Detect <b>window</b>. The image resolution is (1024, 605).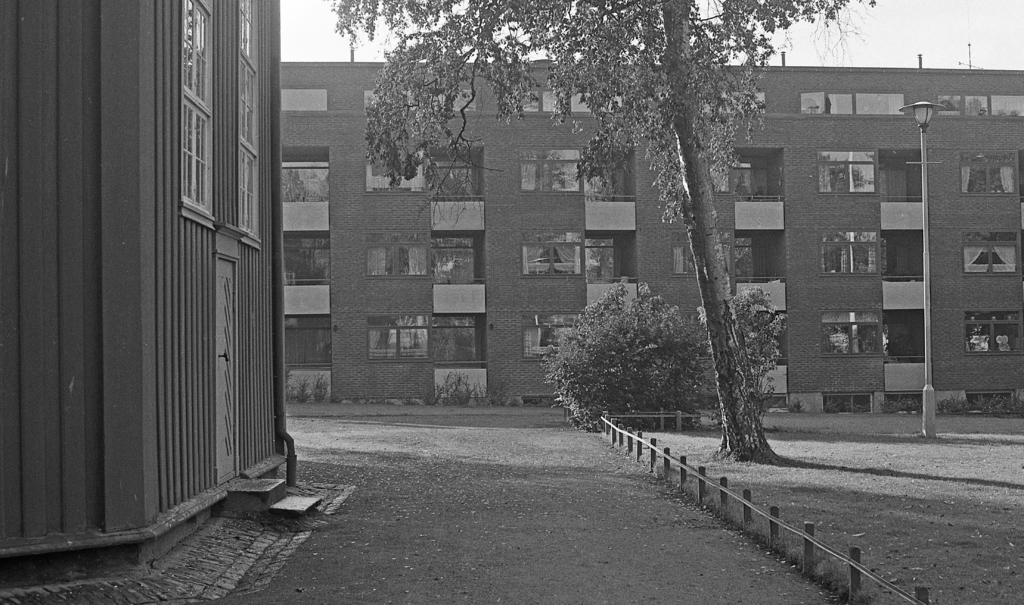
Rect(960, 148, 1020, 194).
